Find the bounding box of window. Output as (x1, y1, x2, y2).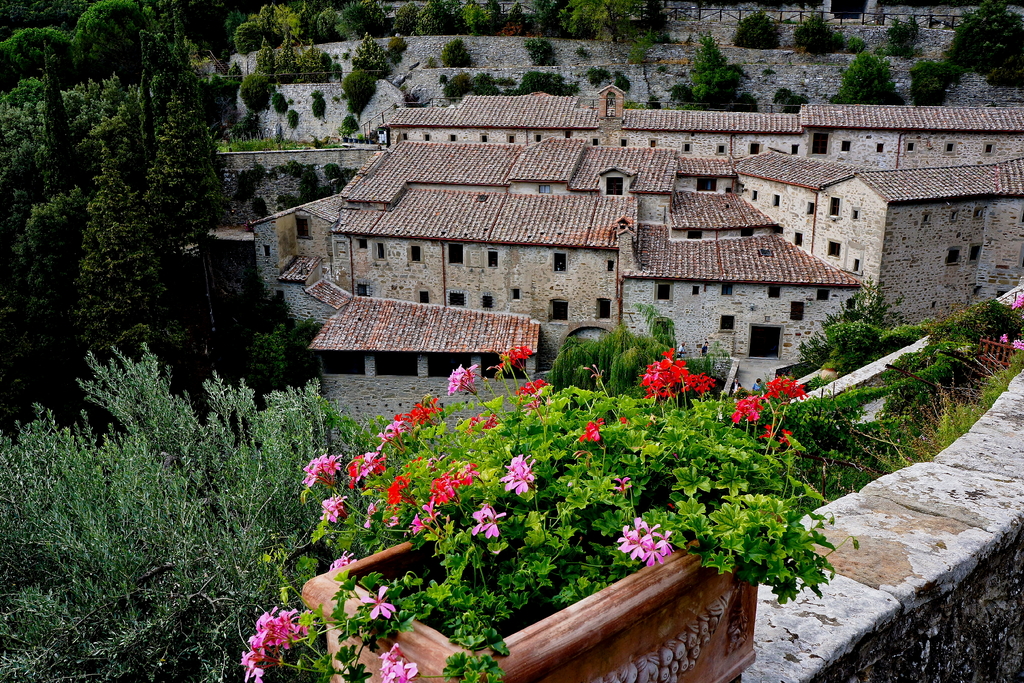
(970, 238, 984, 264).
